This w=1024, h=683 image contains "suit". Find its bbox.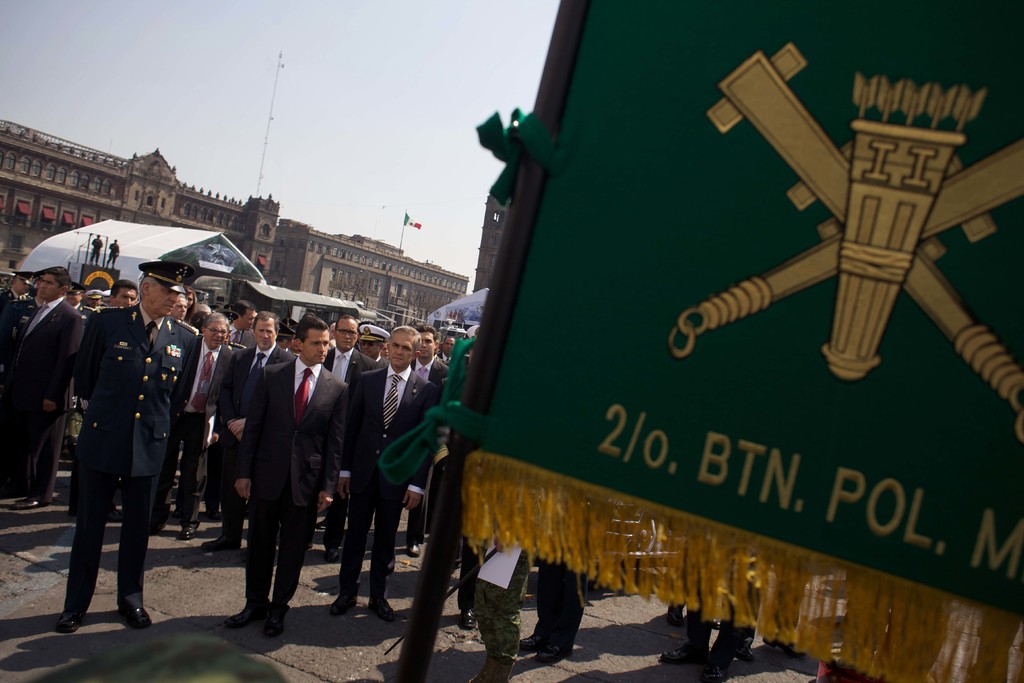
l=224, t=322, r=254, b=342.
